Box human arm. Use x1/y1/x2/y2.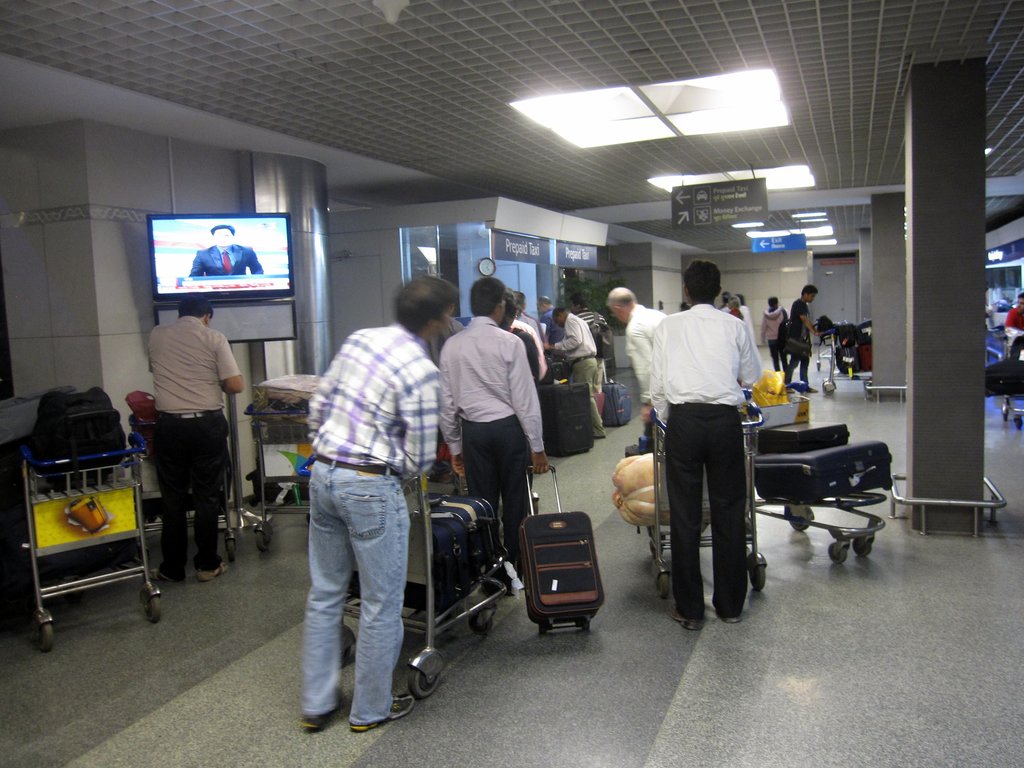
246/243/271/276.
